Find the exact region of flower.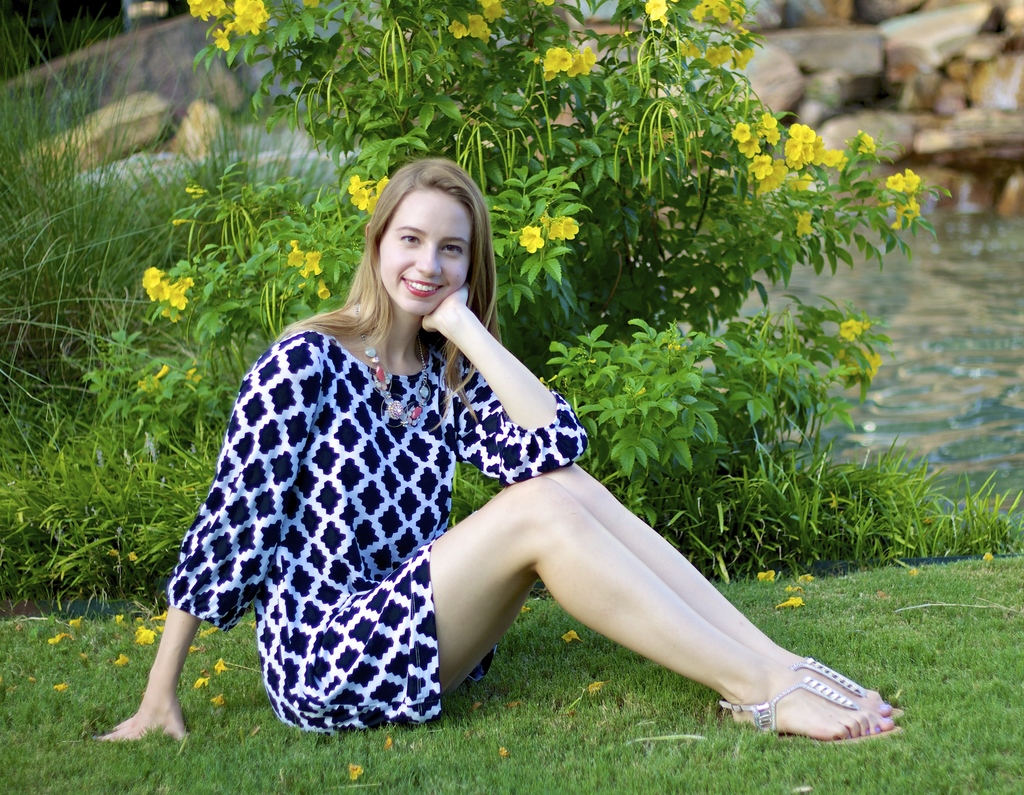
Exact region: l=154, t=611, r=164, b=626.
